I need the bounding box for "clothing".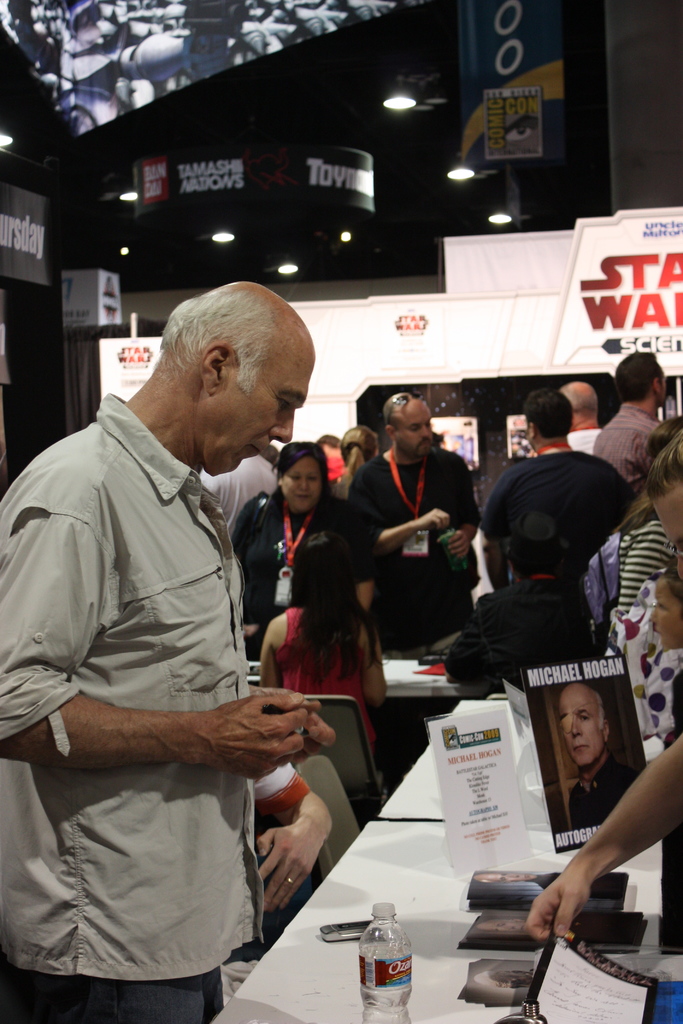
Here it is: box(366, 444, 470, 653).
